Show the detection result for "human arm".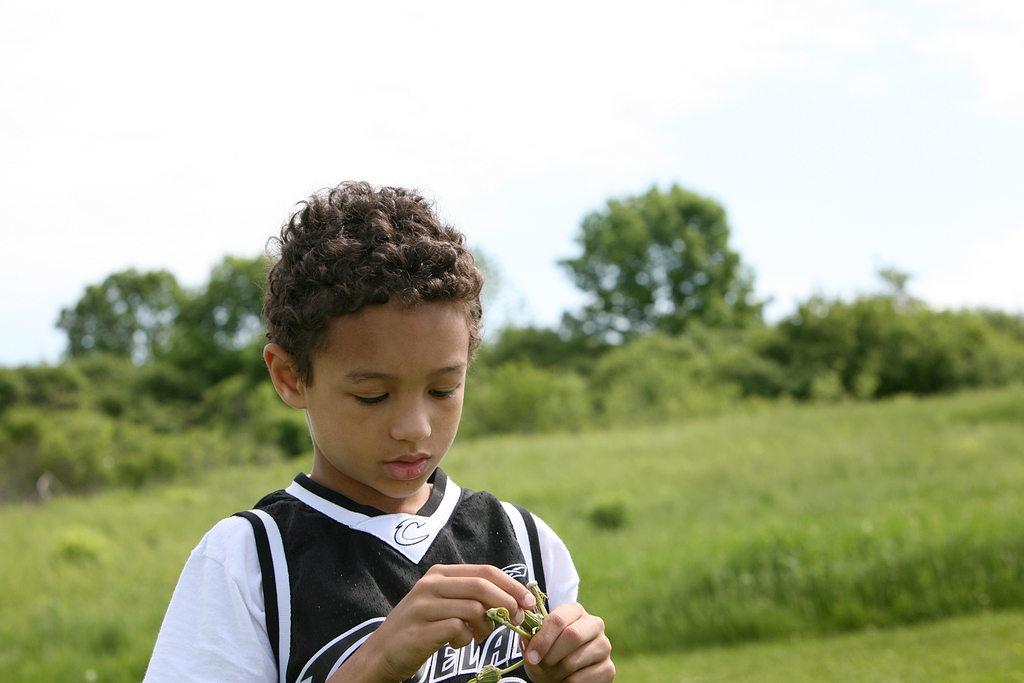
(317, 561, 538, 682).
